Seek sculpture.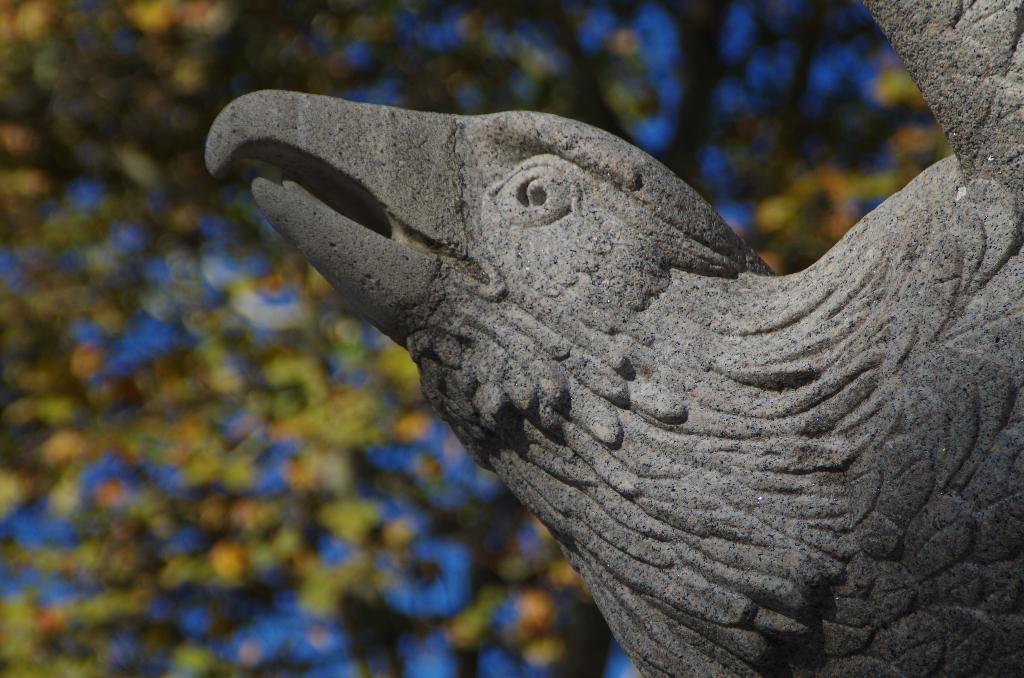
{"x1": 236, "y1": 80, "x2": 982, "y2": 634}.
